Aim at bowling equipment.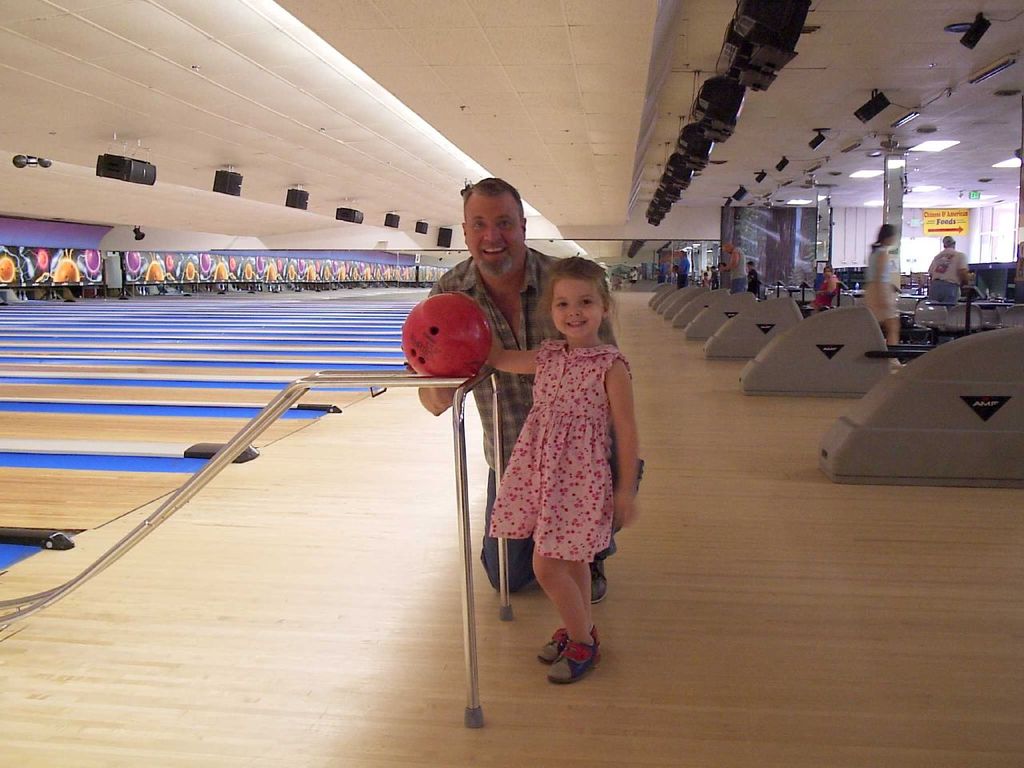
Aimed at {"x1": 822, "y1": 322, "x2": 1023, "y2": 490}.
